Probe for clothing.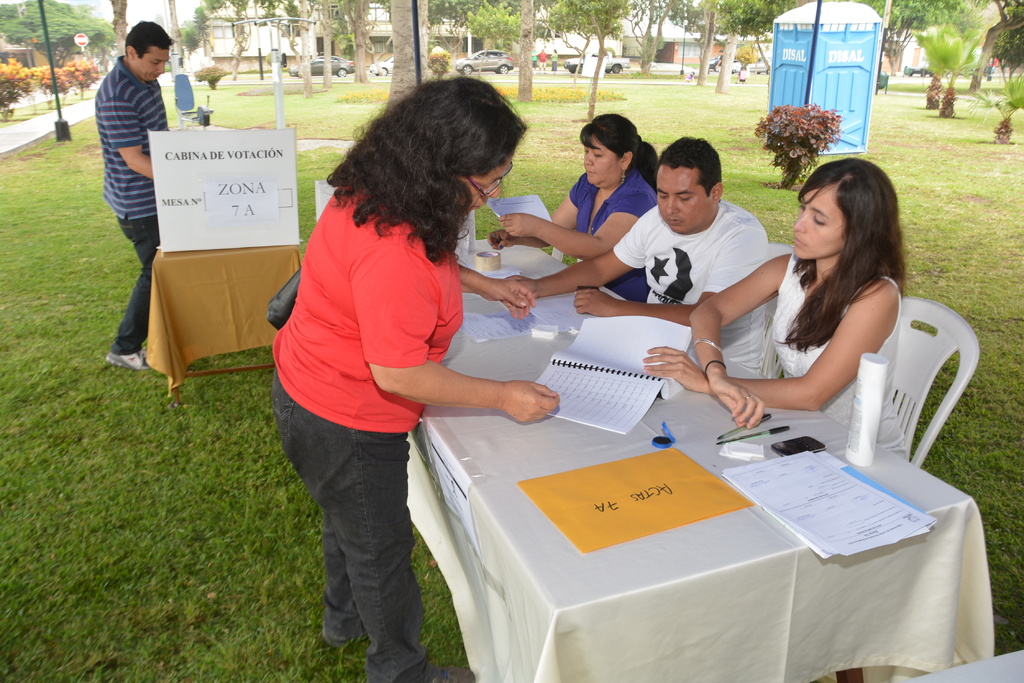
Probe result: box=[622, 199, 753, 384].
